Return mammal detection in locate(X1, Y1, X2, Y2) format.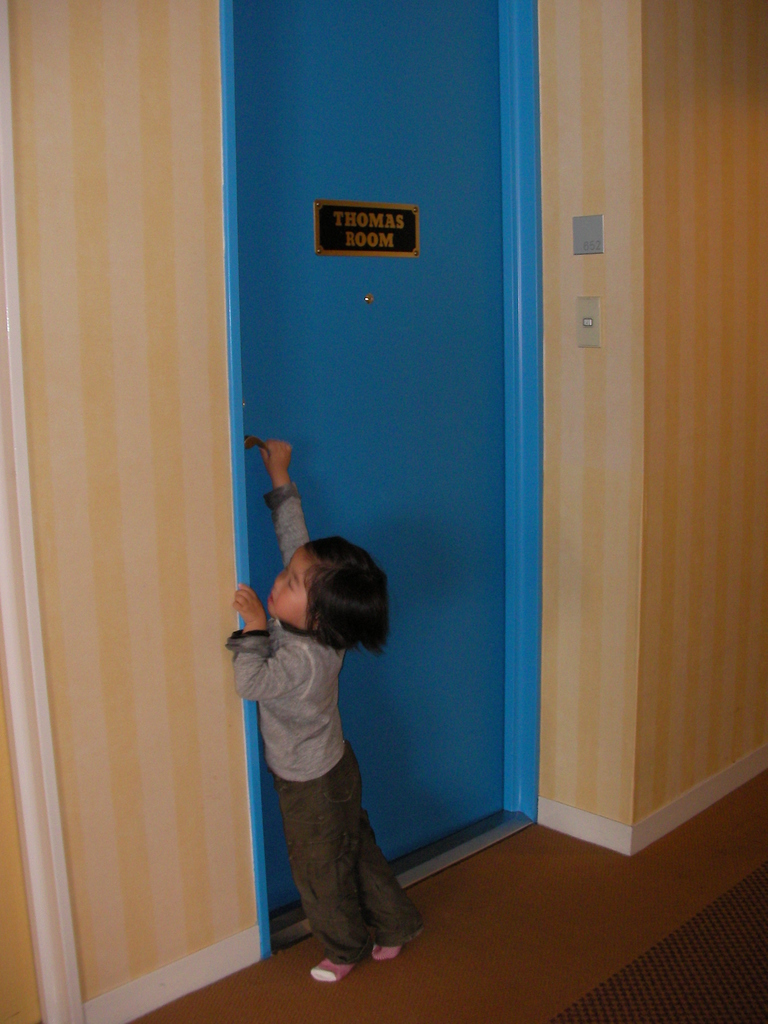
locate(222, 442, 426, 982).
